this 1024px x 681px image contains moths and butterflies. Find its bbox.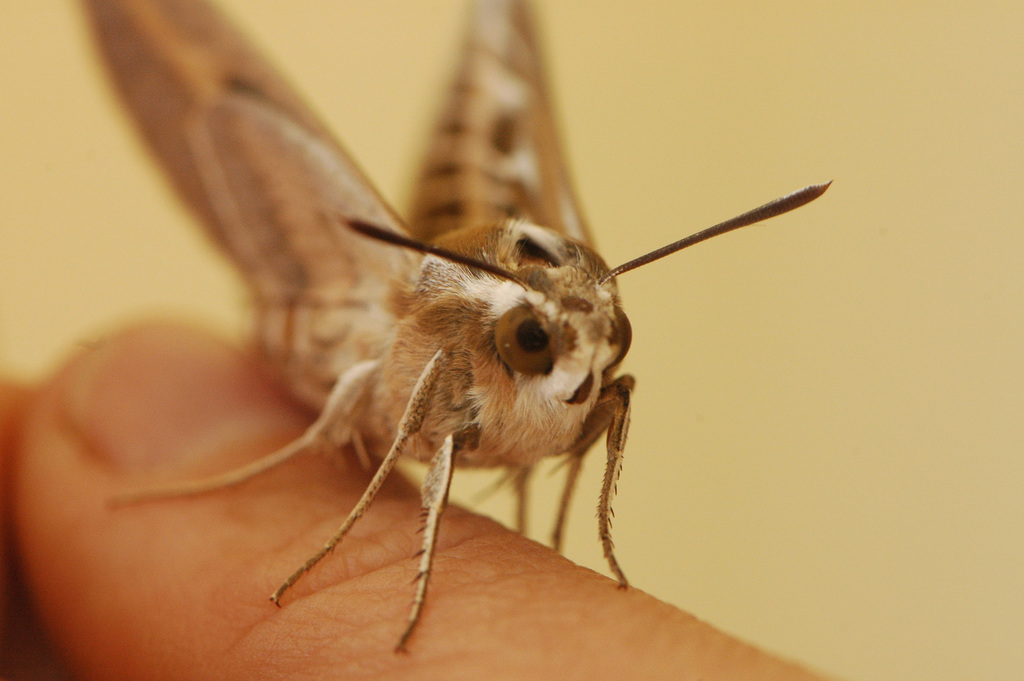
[x1=79, y1=0, x2=835, y2=657].
